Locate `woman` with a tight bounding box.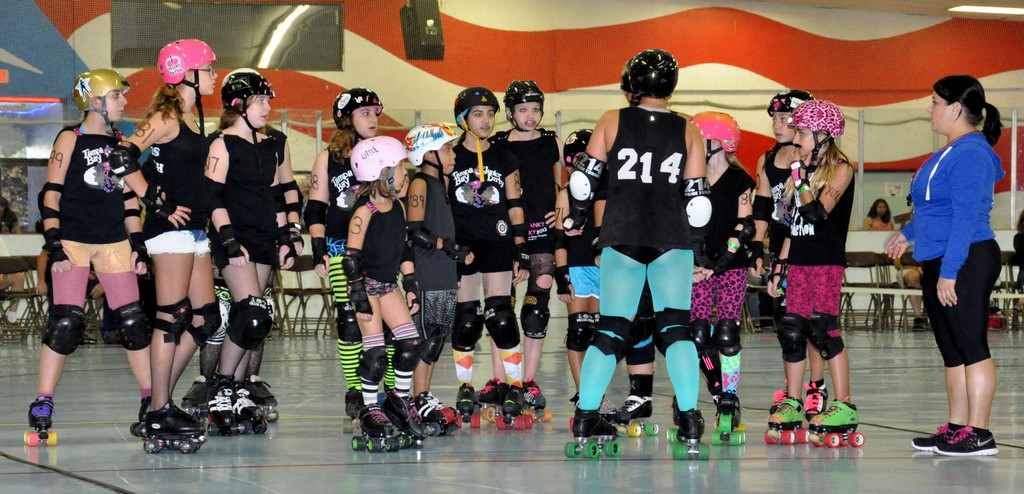
[left=0, top=199, right=23, bottom=230].
